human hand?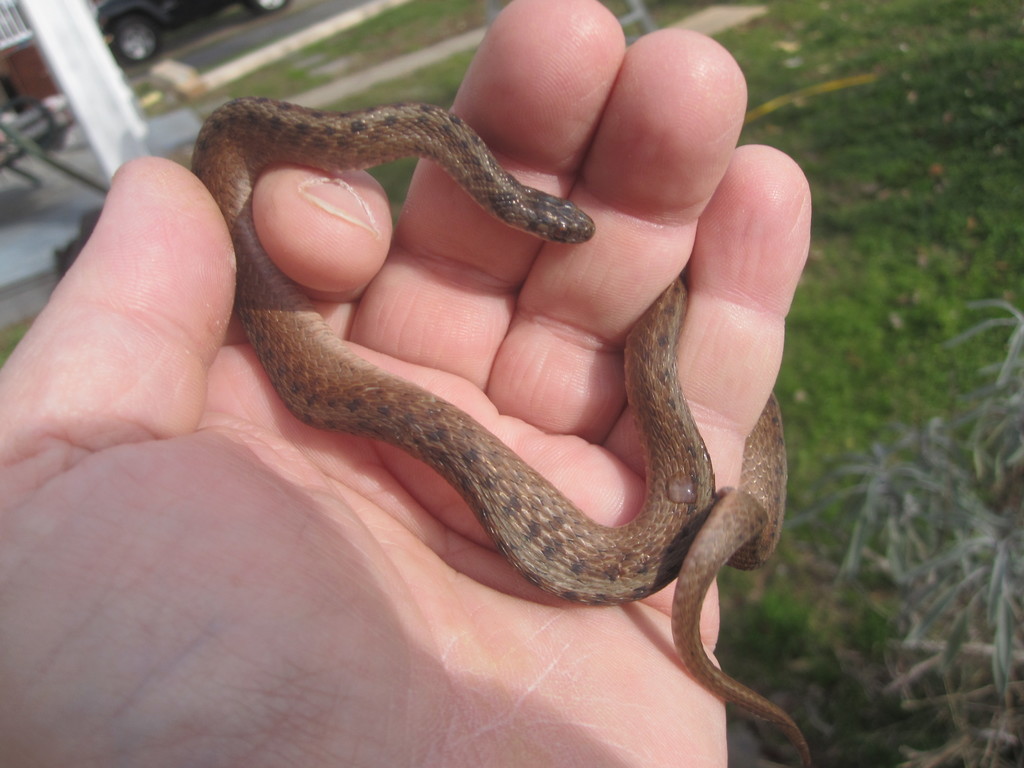
box(0, 0, 803, 767)
